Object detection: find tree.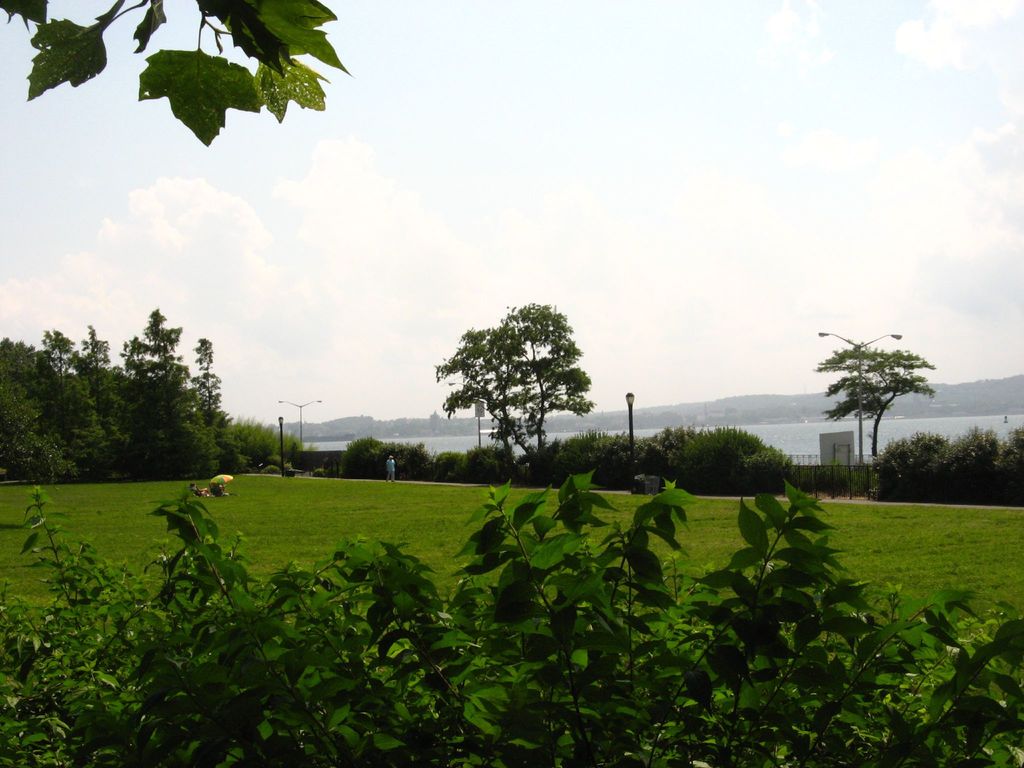
(x1=818, y1=347, x2=931, y2=452).
